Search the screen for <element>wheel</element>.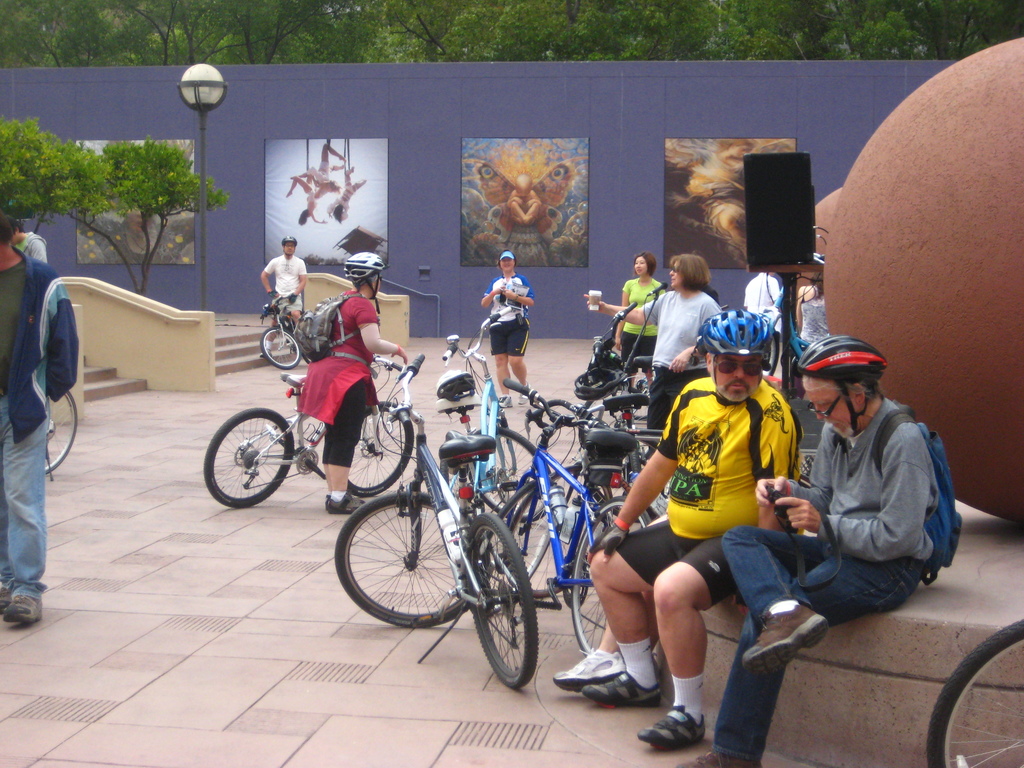
Found at <bbox>561, 491, 666, 658</bbox>.
